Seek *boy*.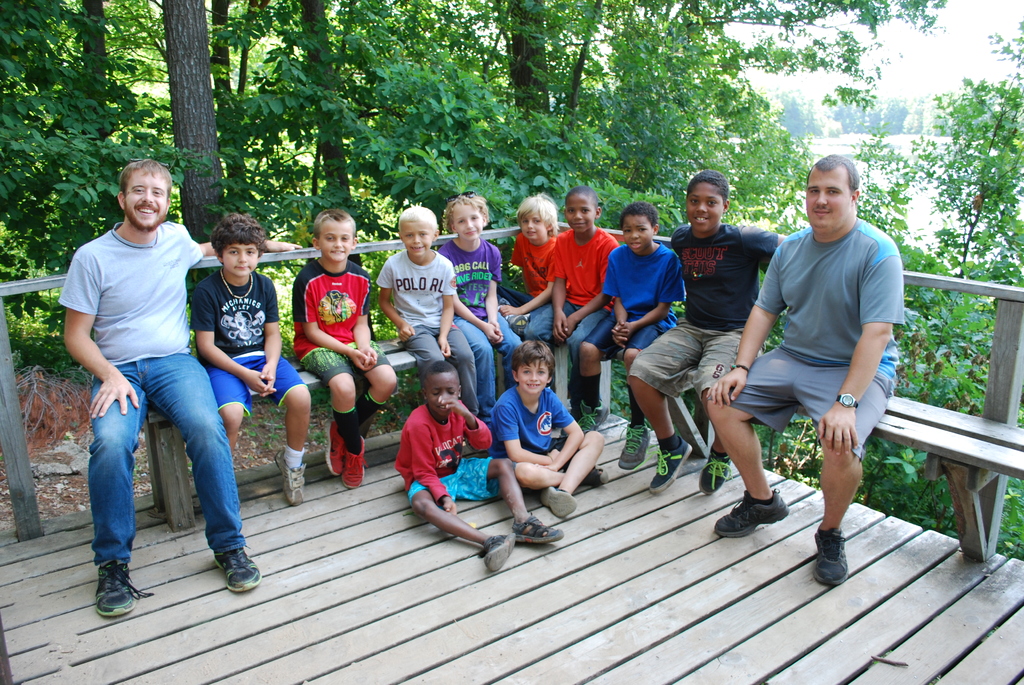
locate(623, 167, 799, 498).
